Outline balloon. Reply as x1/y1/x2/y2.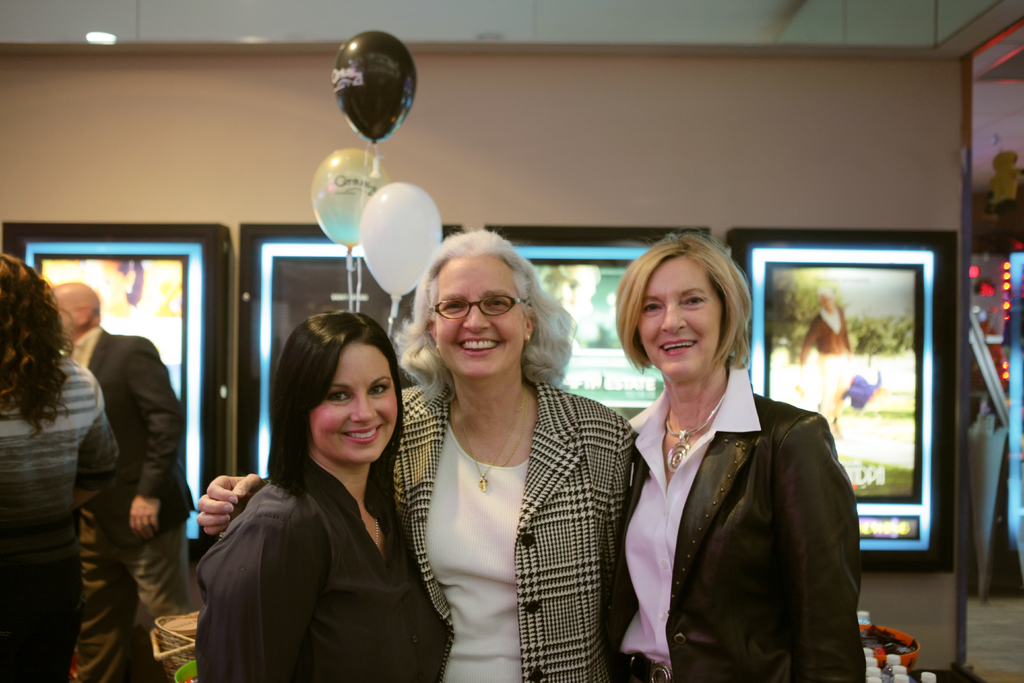
356/178/440/299.
